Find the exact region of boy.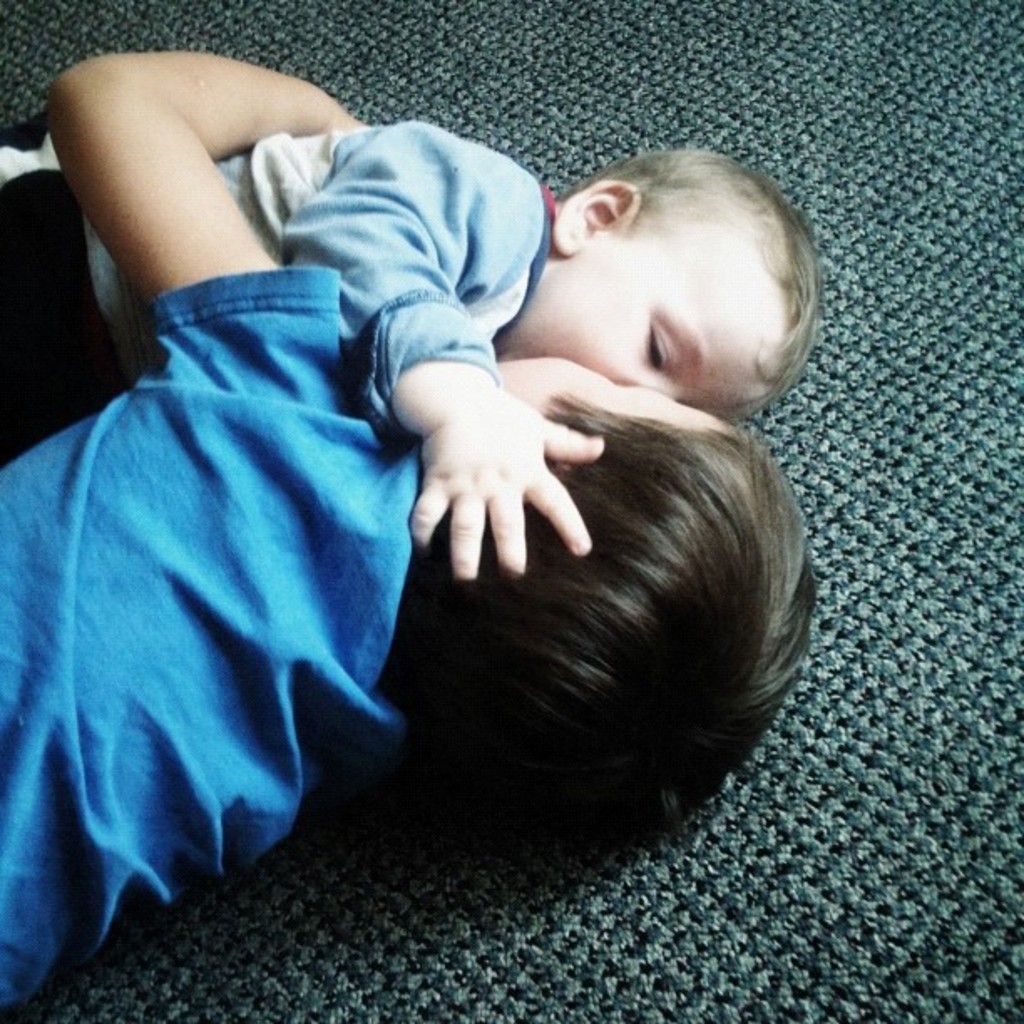
Exact region: pyautogui.locateOnScreen(0, 112, 825, 582).
